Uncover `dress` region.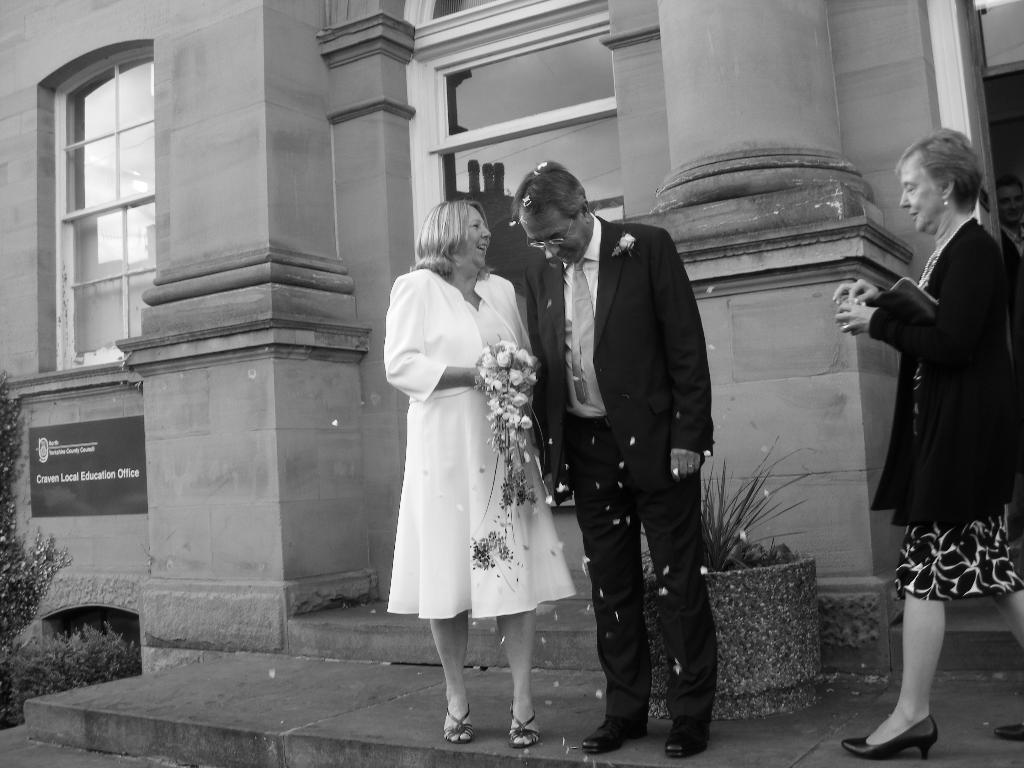
Uncovered: (left=387, top=267, right=573, bottom=616).
